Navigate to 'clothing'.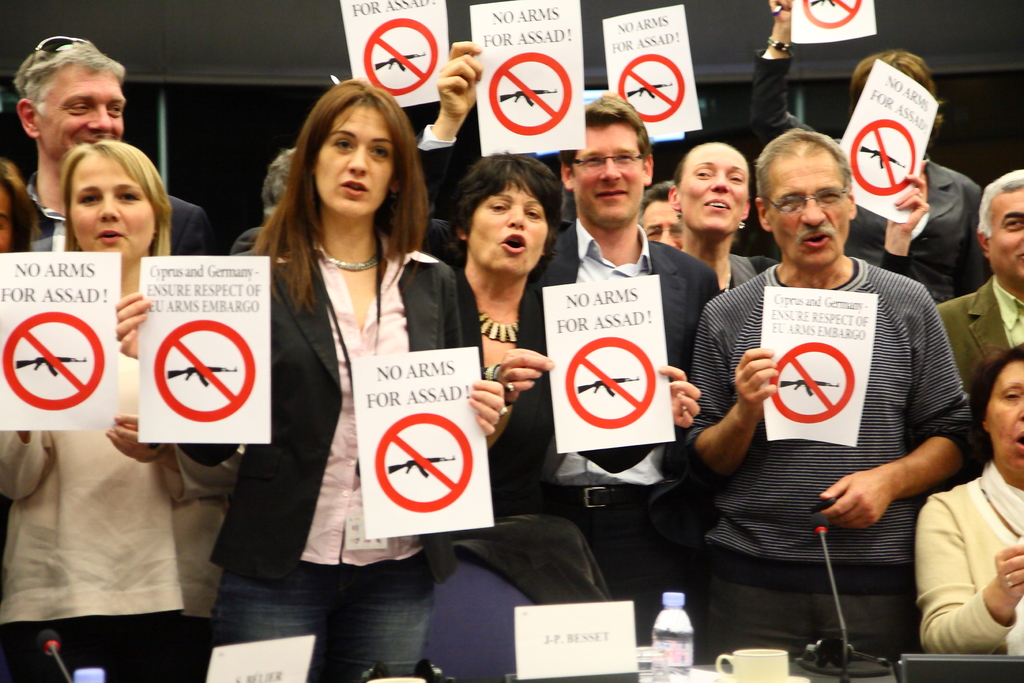
Navigation target: 7 185 218 258.
